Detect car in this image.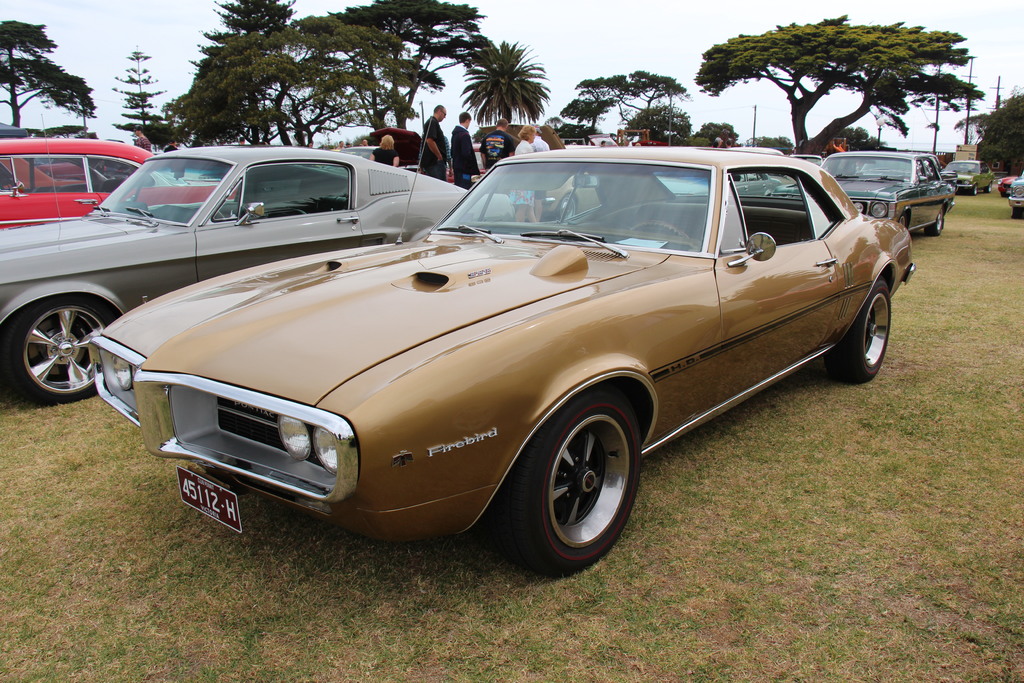
Detection: crop(0, 112, 515, 400).
